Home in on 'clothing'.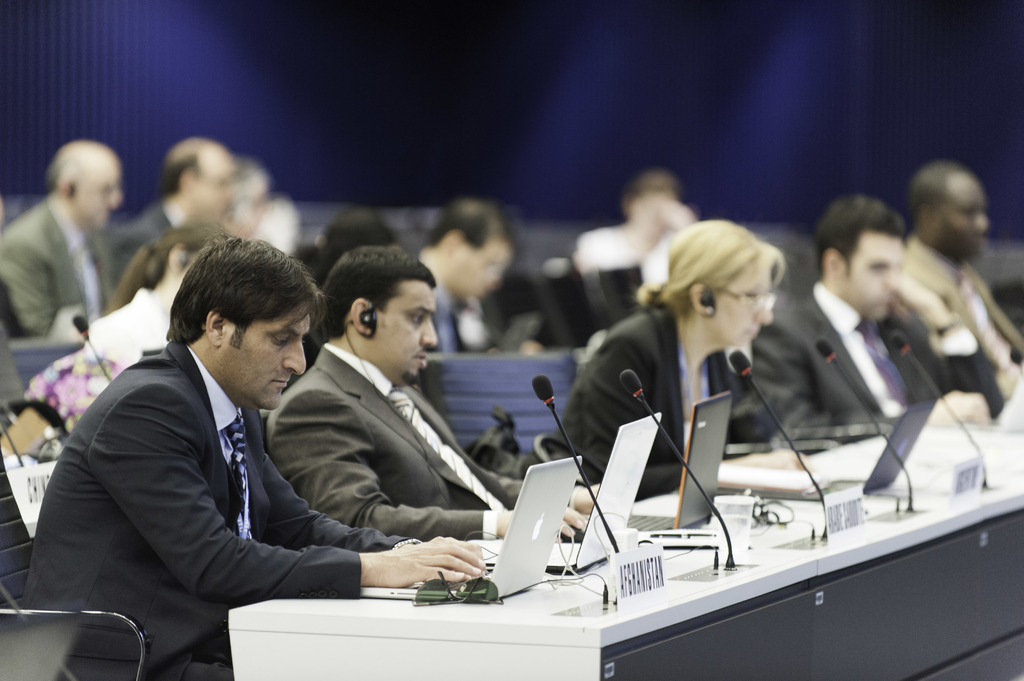
Homed in at left=421, top=285, right=480, bottom=354.
